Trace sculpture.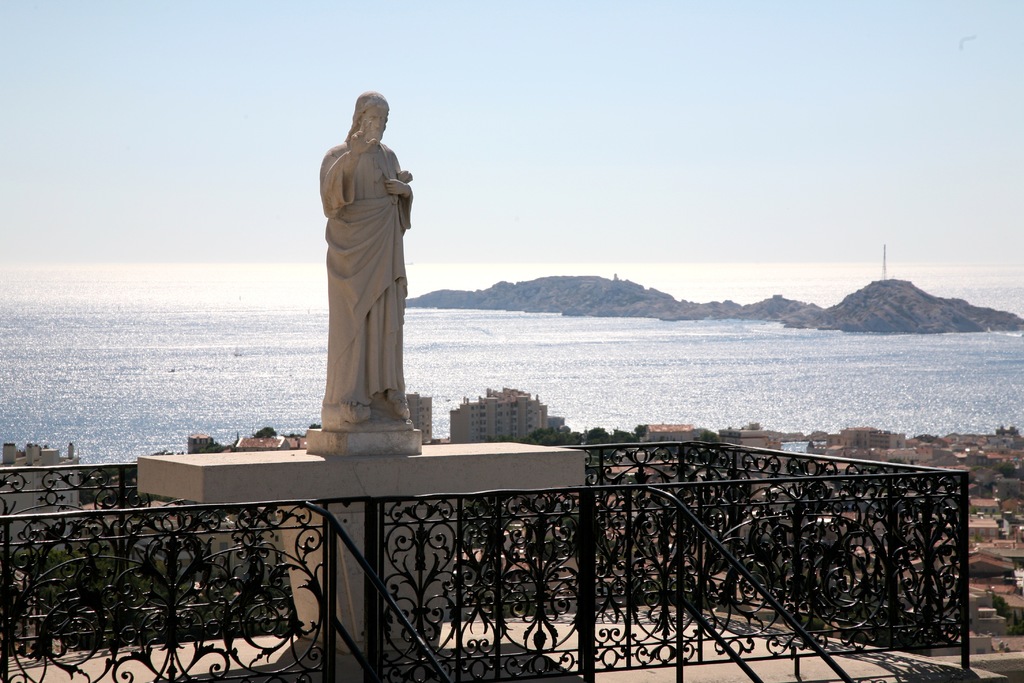
Traced to rect(299, 95, 424, 431).
